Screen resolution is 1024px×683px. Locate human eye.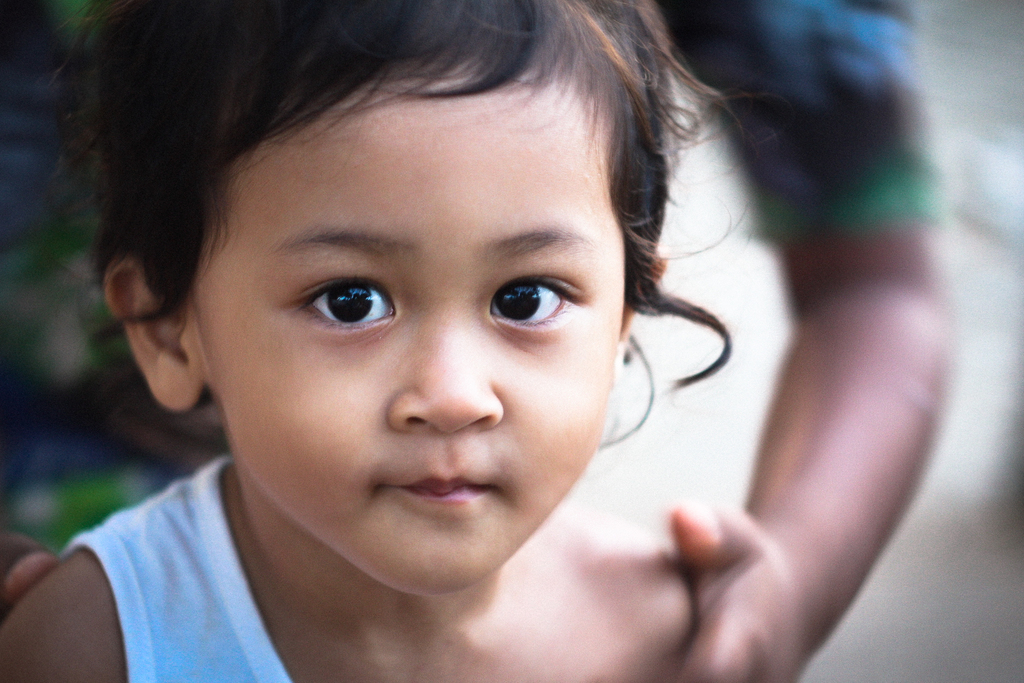
[x1=291, y1=274, x2=403, y2=339].
